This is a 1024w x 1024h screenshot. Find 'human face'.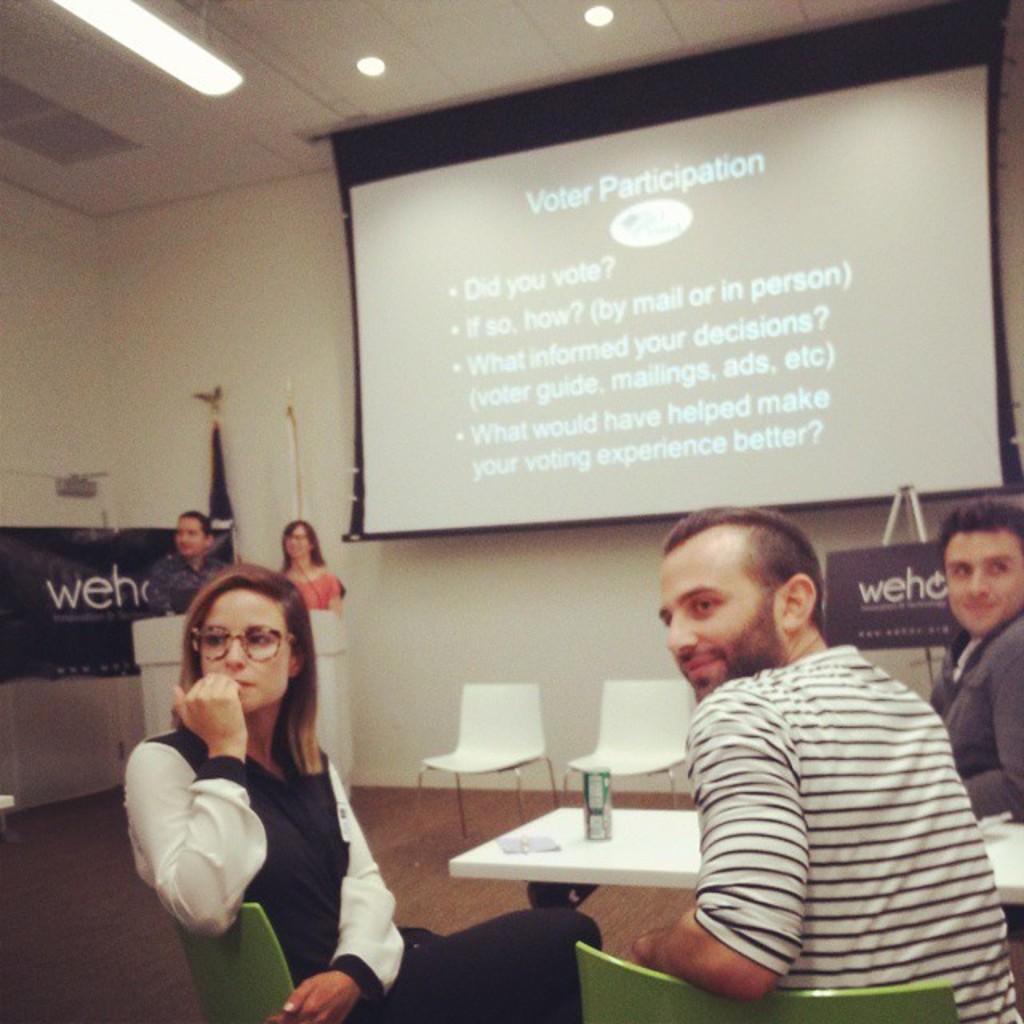
Bounding box: select_region(656, 541, 773, 701).
